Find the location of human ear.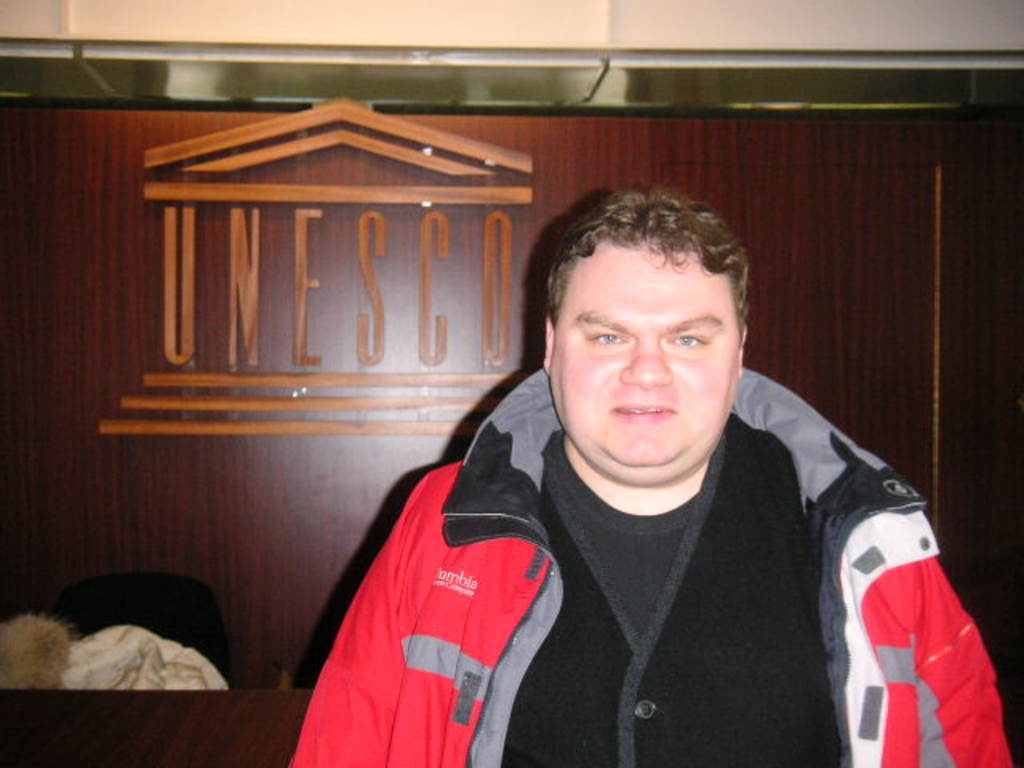
Location: {"x1": 541, "y1": 317, "x2": 557, "y2": 373}.
